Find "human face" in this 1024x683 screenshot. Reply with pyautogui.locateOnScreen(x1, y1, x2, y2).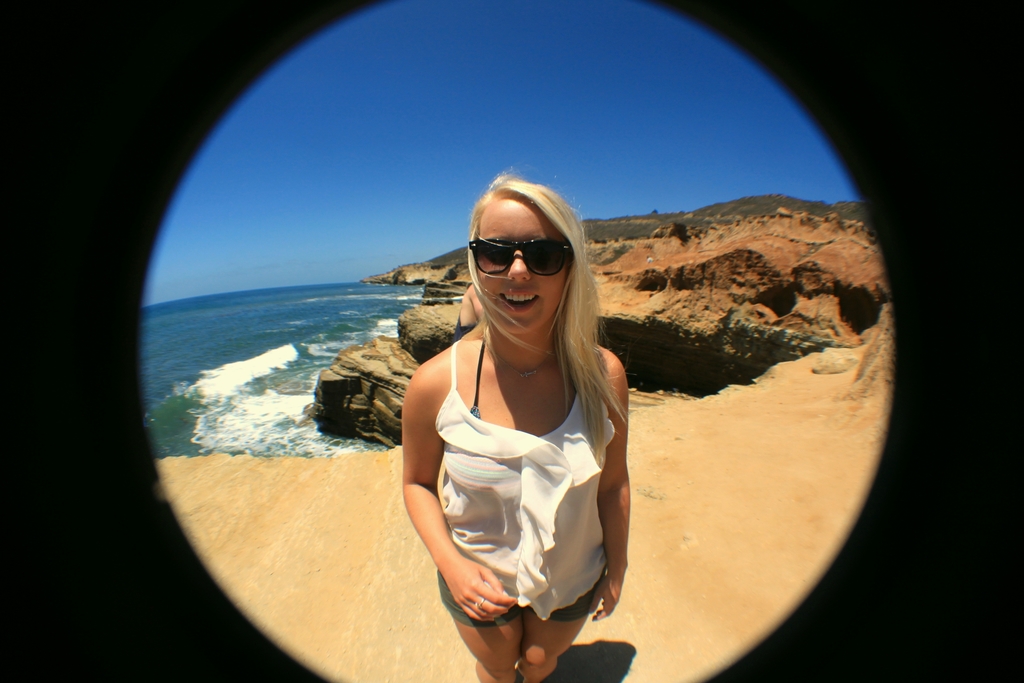
pyautogui.locateOnScreen(479, 208, 563, 334).
